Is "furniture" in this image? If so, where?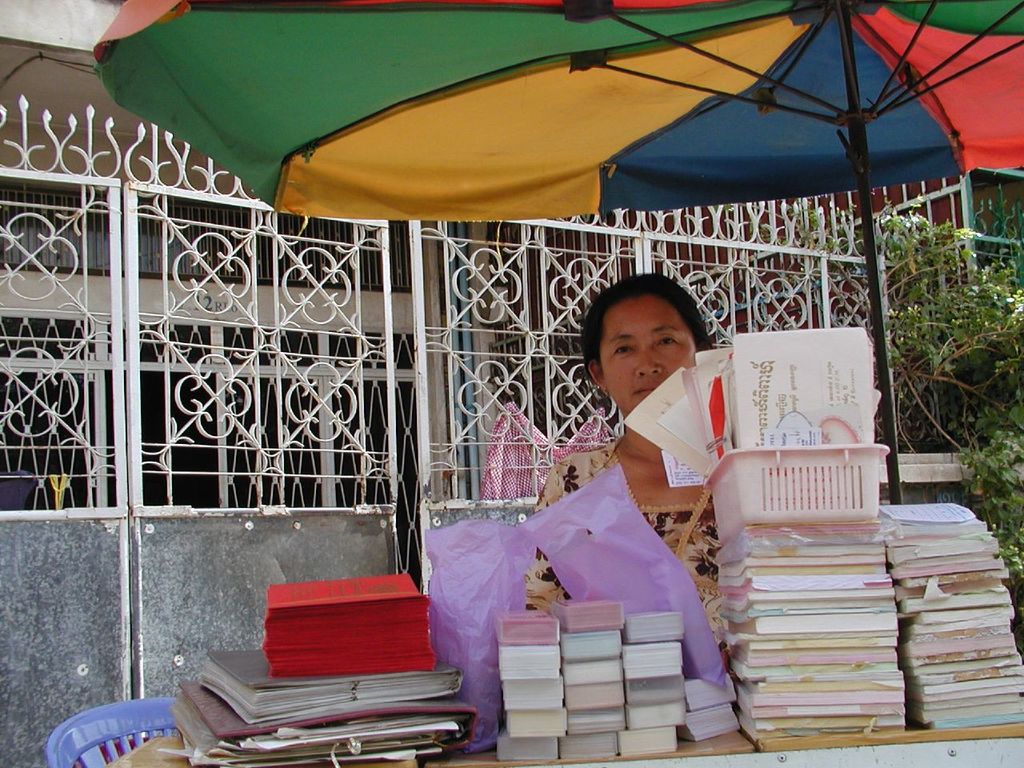
Yes, at (left=102, top=719, right=1023, bottom=767).
